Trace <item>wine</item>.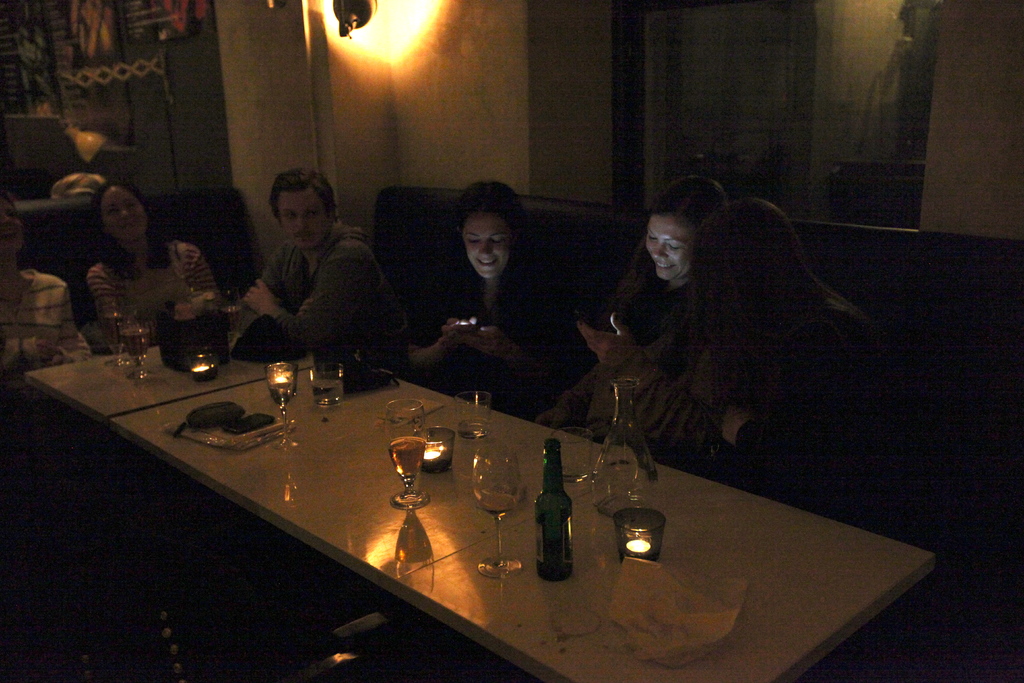
Traced to <region>269, 384, 294, 409</region>.
